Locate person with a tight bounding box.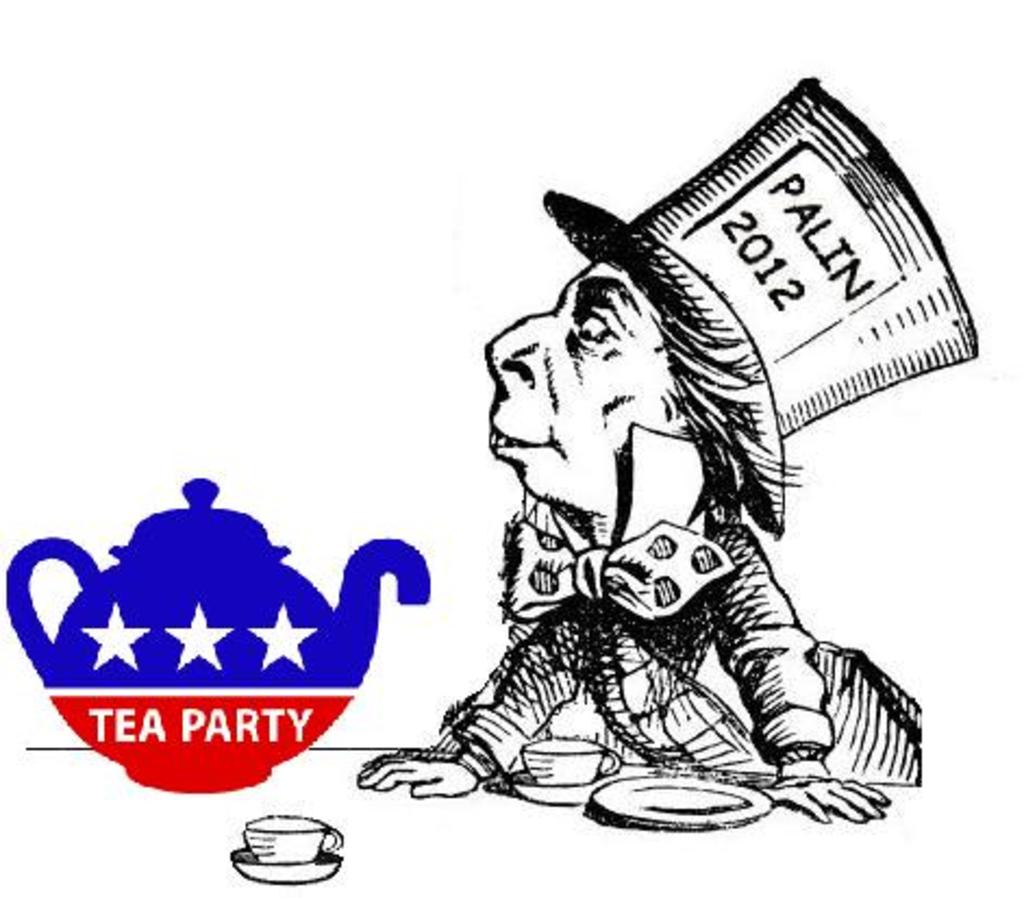
<region>376, 91, 941, 878</region>.
